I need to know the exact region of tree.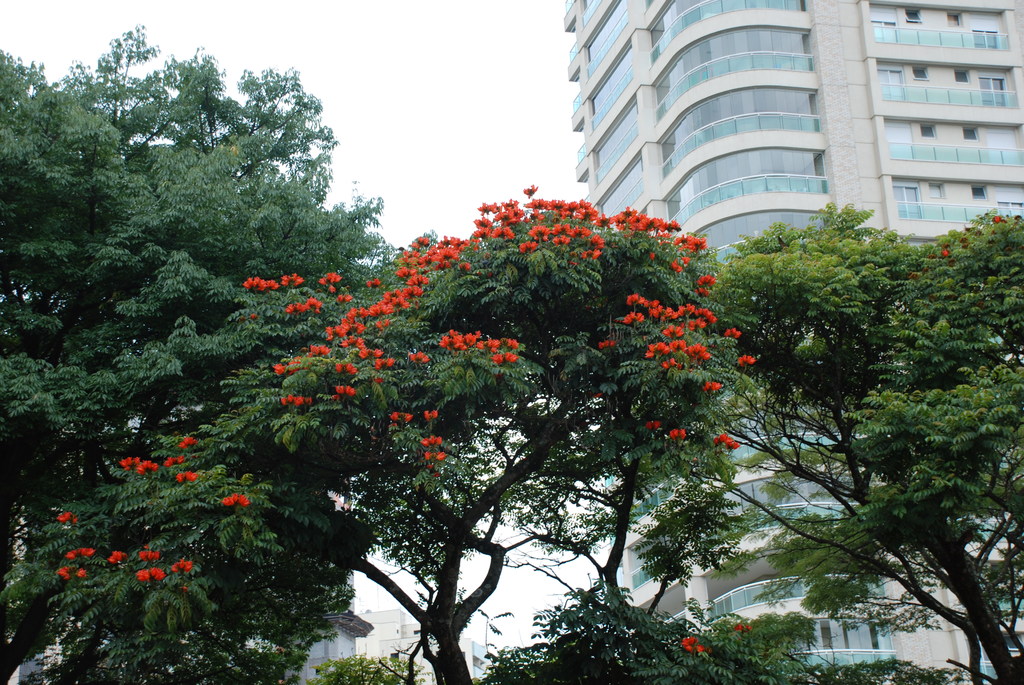
Region: {"left": 0, "top": 22, "right": 403, "bottom": 682}.
